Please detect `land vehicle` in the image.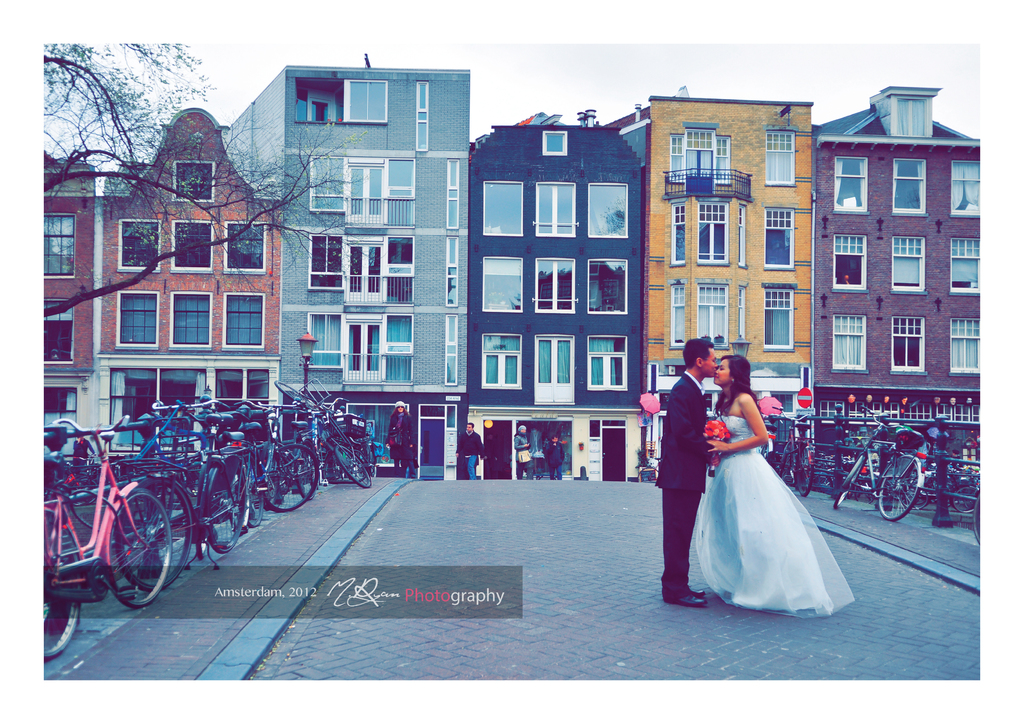
(x1=835, y1=401, x2=931, y2=517).
